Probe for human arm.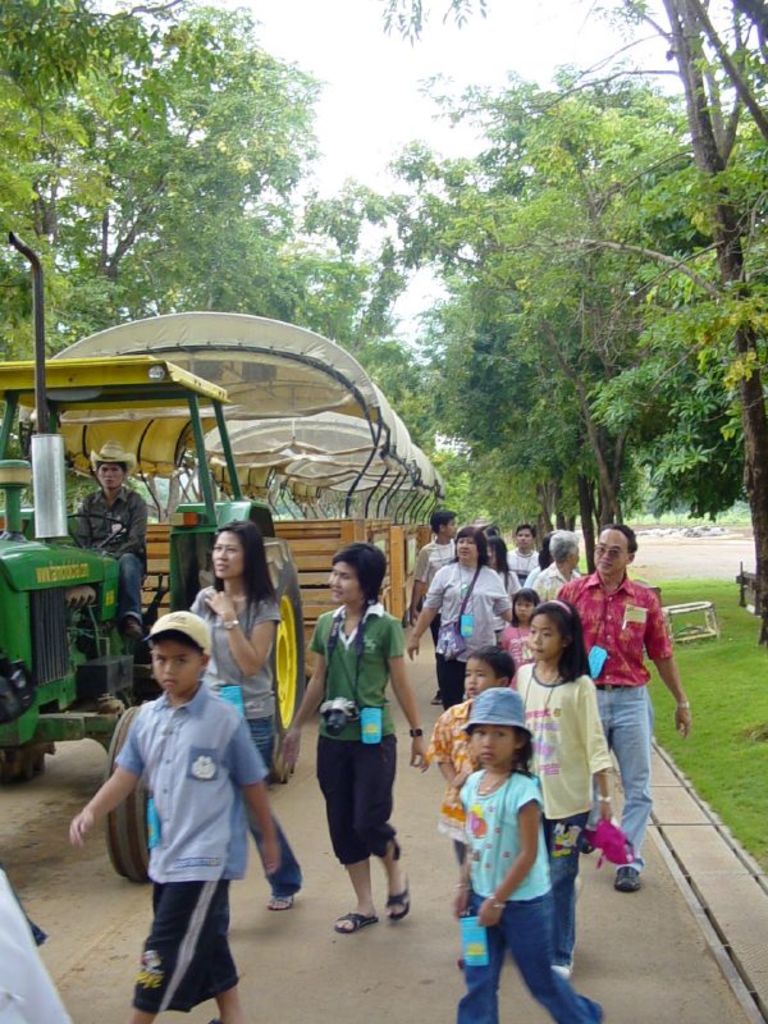
Probe result: left=69, top=696, right=152, bottom=849.
